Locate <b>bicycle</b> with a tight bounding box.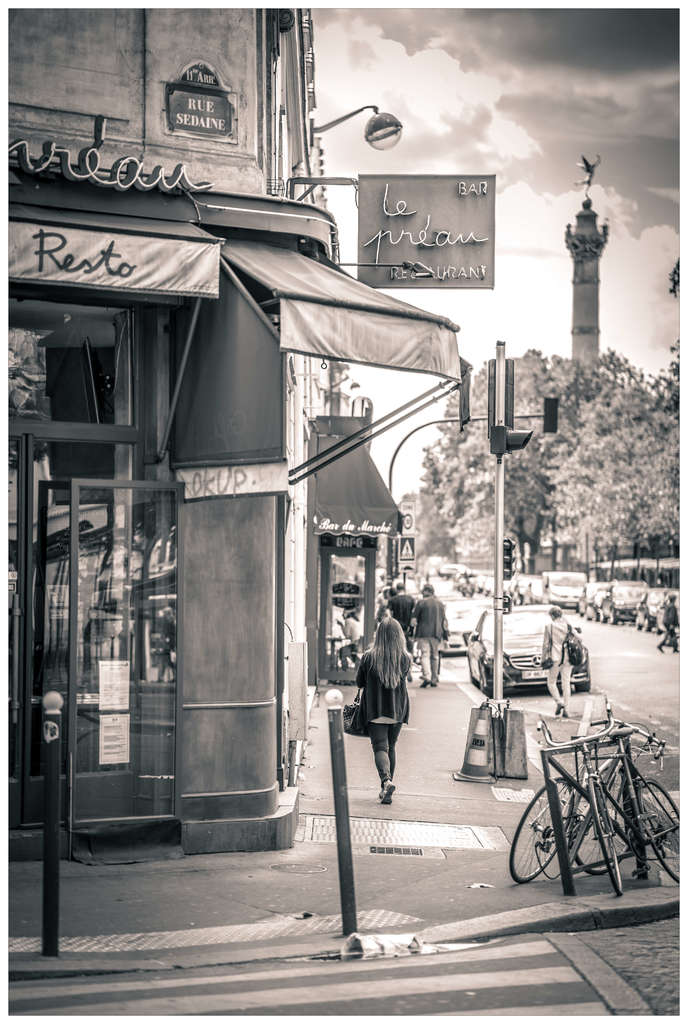
region(533, 701, 687, 904).
